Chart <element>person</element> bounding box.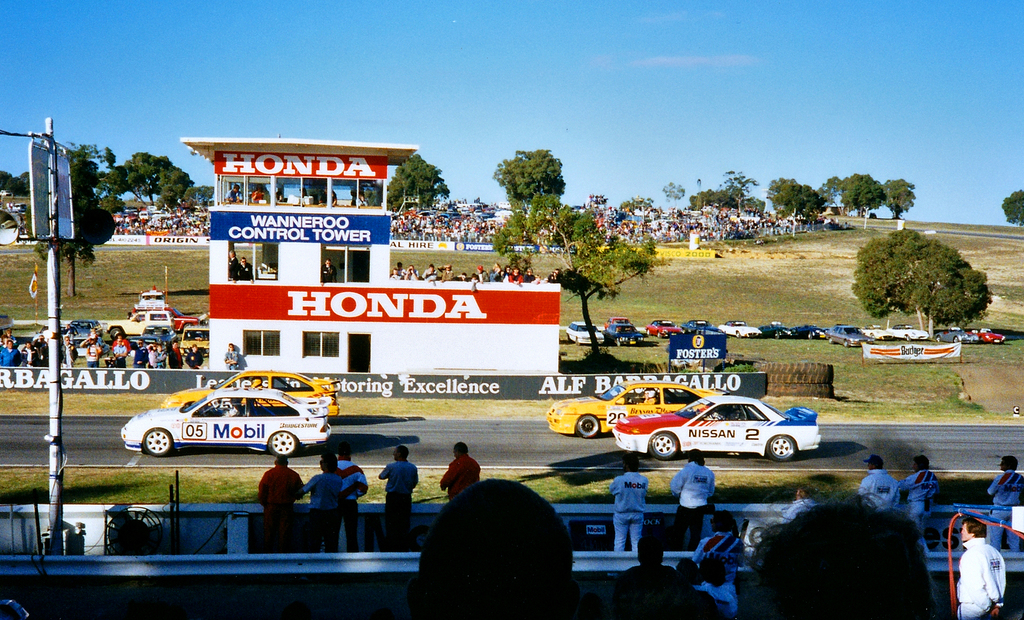
Charted: (399,478,563,619).
